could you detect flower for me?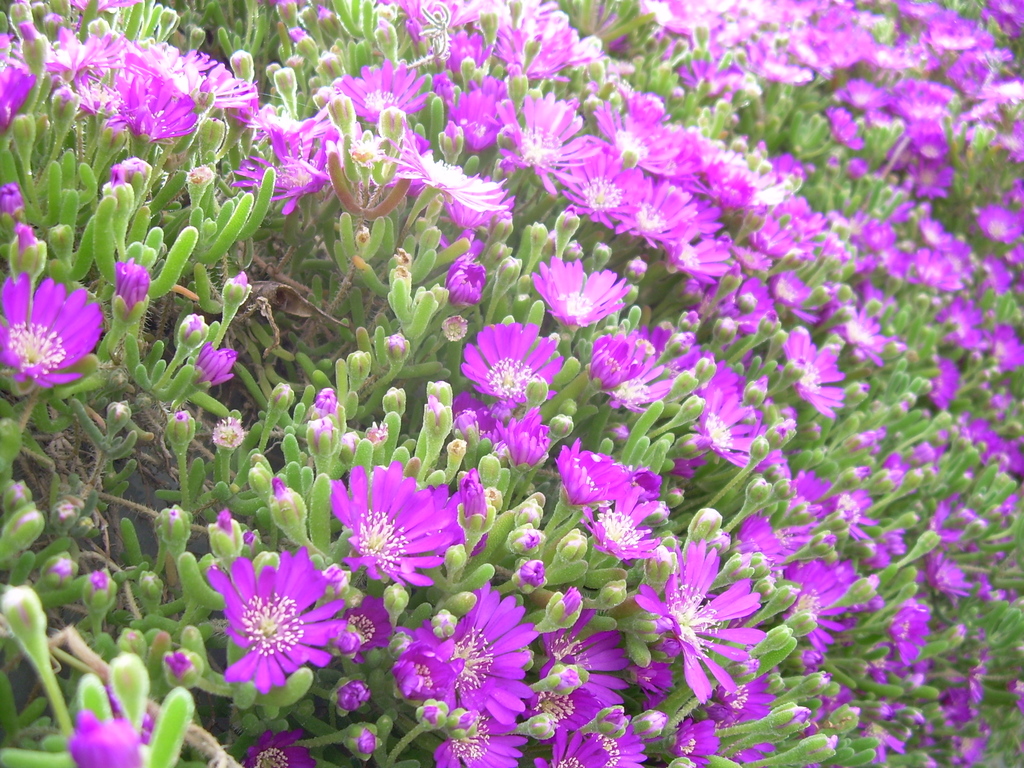
Detection result: locate(67, 717, 143, 767).
